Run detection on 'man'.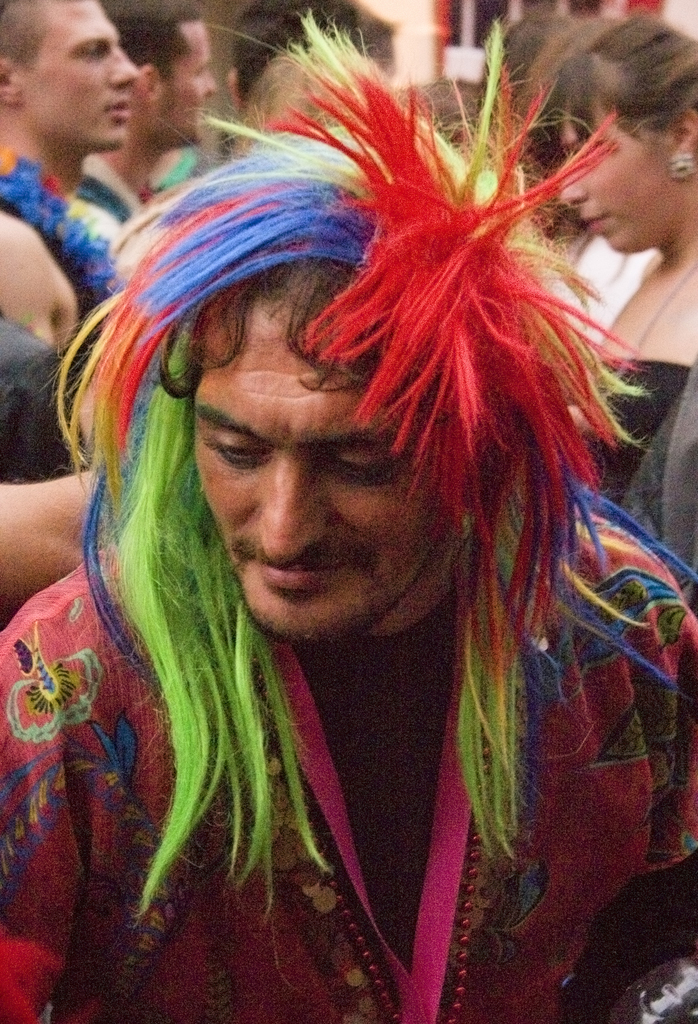
Result: detection(0, 0, 136, 344).
